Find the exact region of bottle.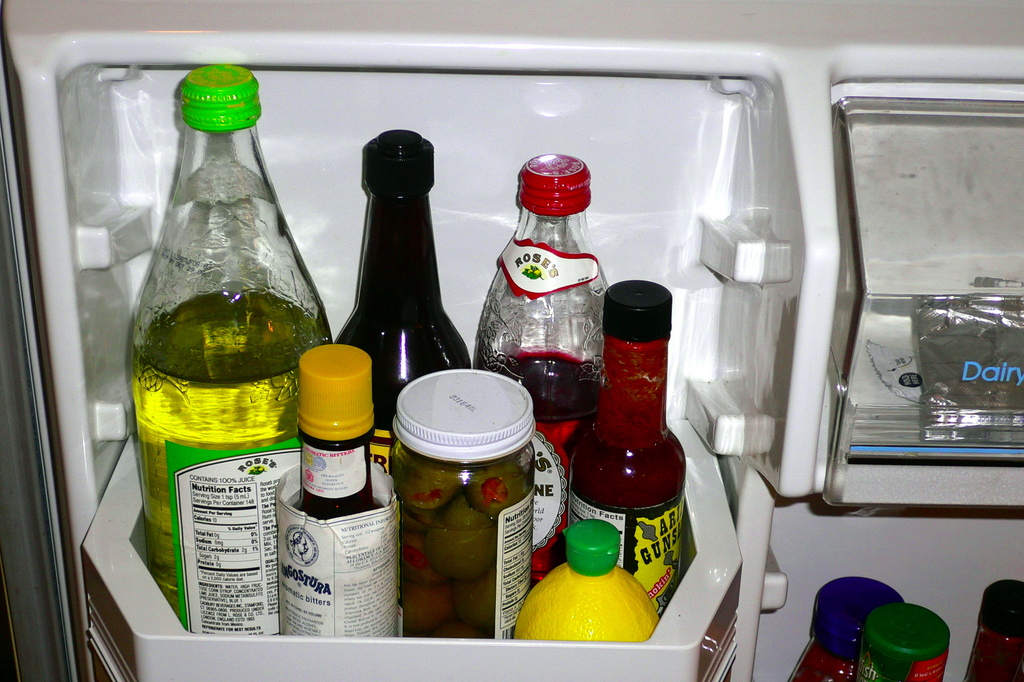
Exact region: rect(122, 54, 333, 638).
